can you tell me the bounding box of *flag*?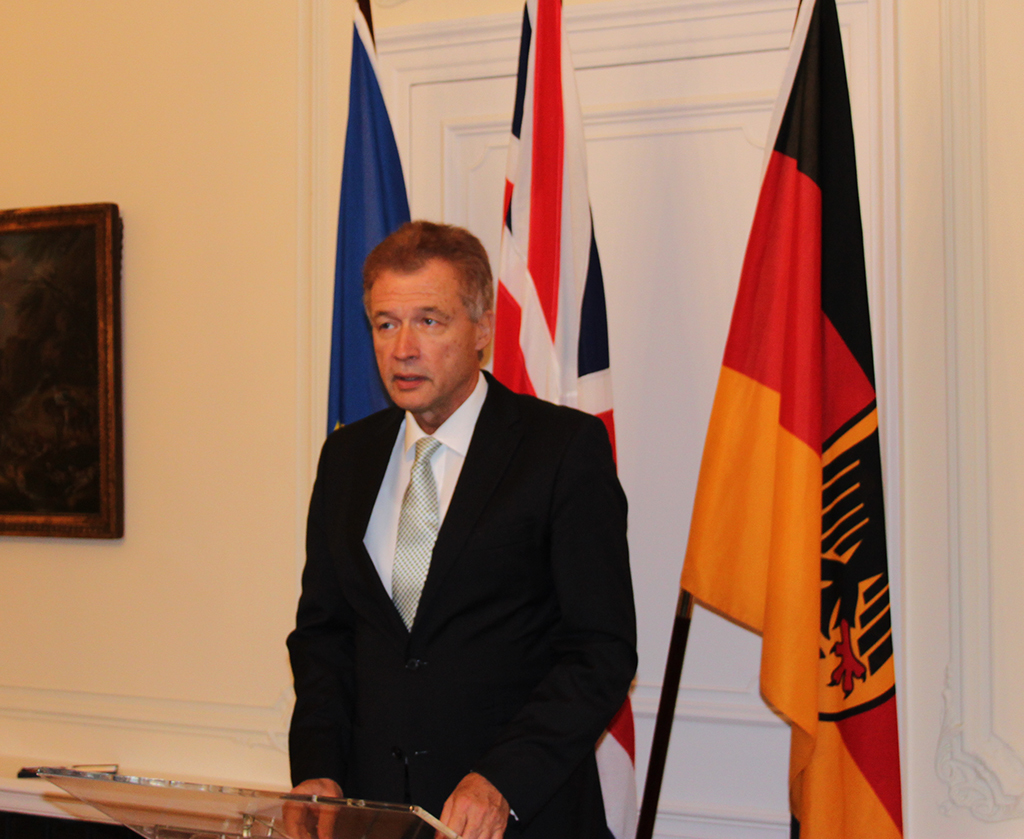
select_region(658, 44, 887, 790).
